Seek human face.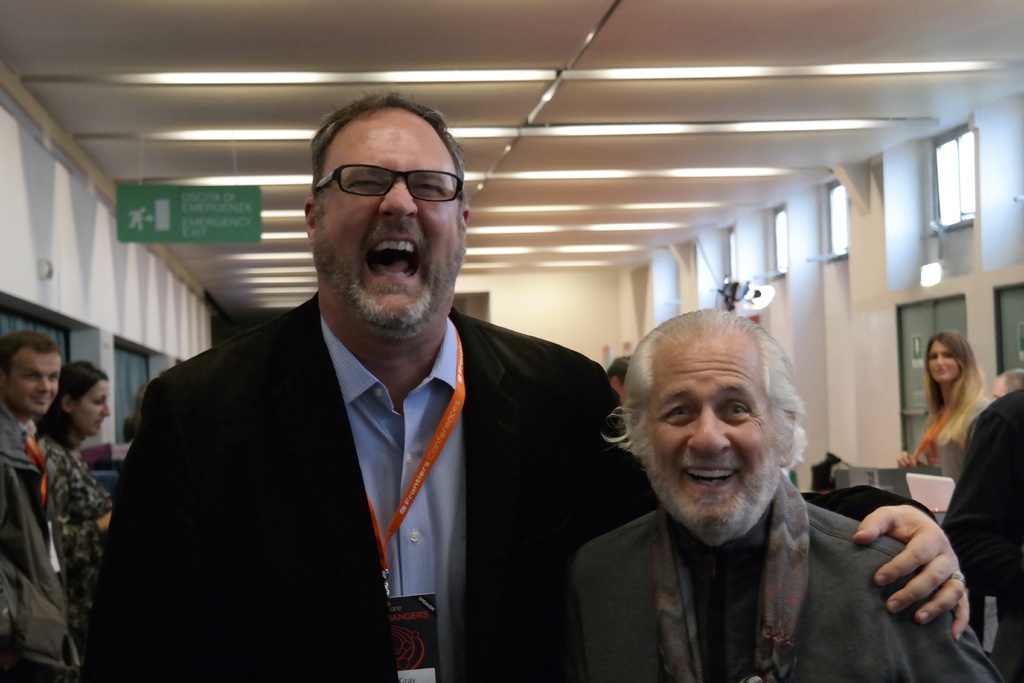
pyautogui.locateOnScreen(320, 108, 461, 332).
